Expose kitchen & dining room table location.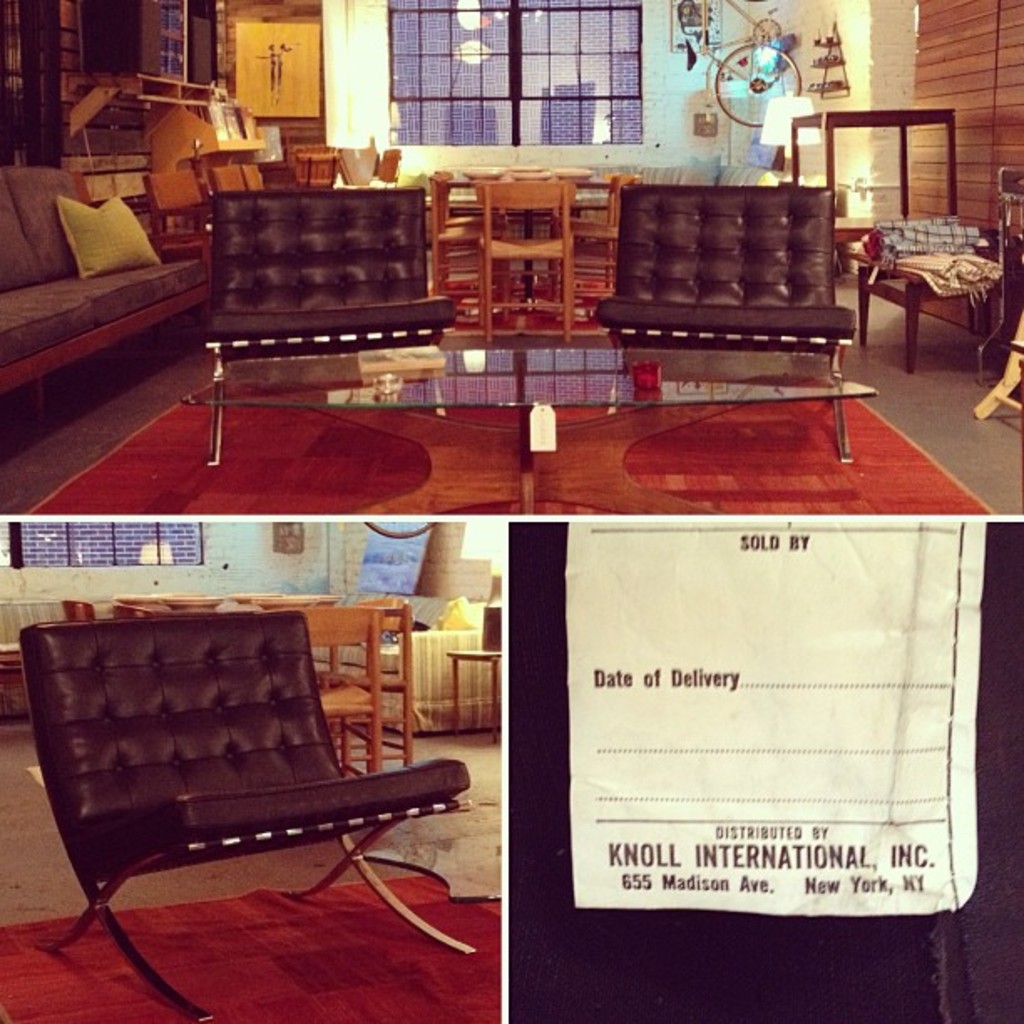
Exposed at [422, 192, 609, 323].
